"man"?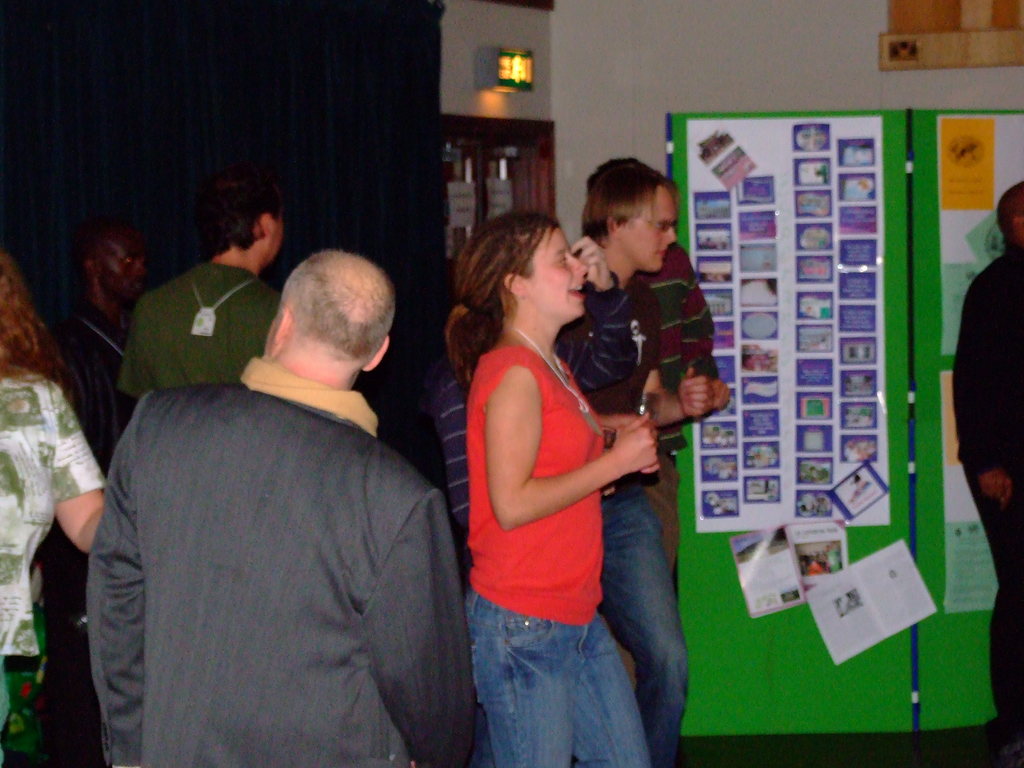
[x1=118, y1=172, x2=290, y2=396]
